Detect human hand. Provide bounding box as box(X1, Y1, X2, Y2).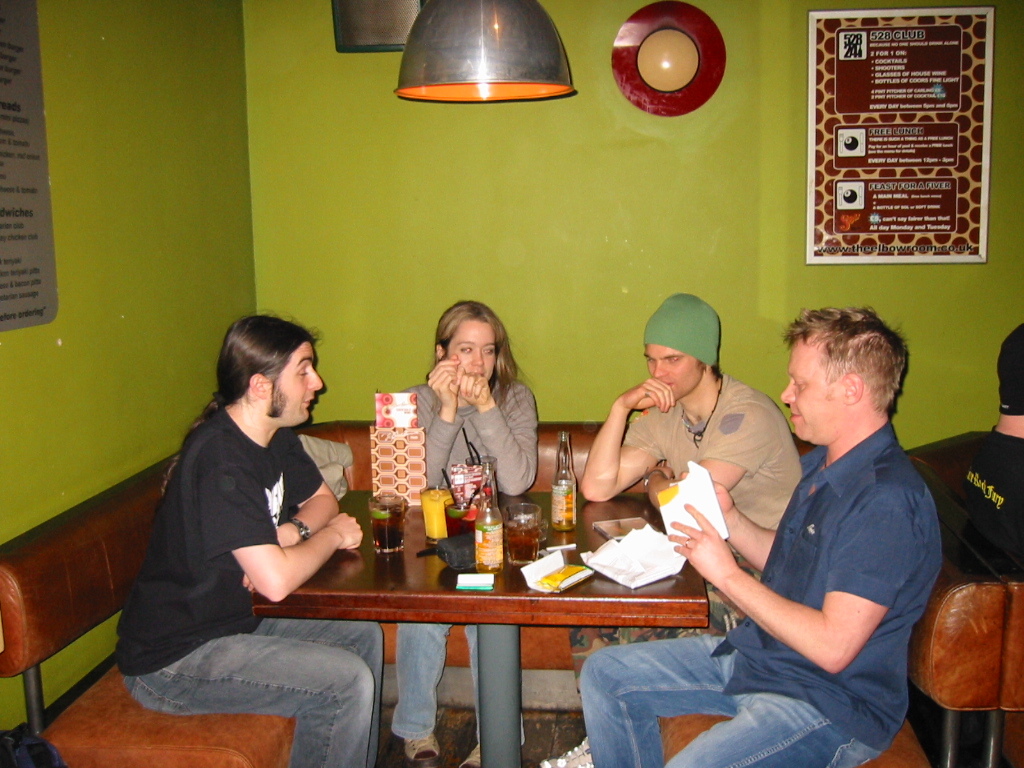
box(680, 472, 736, 512).
